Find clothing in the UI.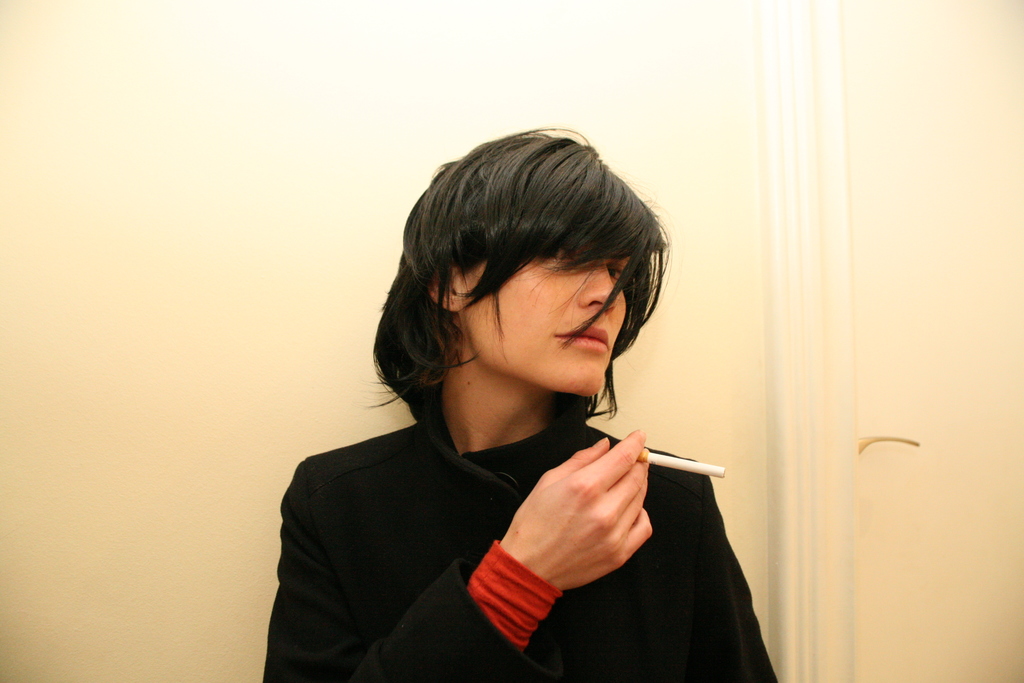
UI element at l=256, t=419, r=780, b=682.
